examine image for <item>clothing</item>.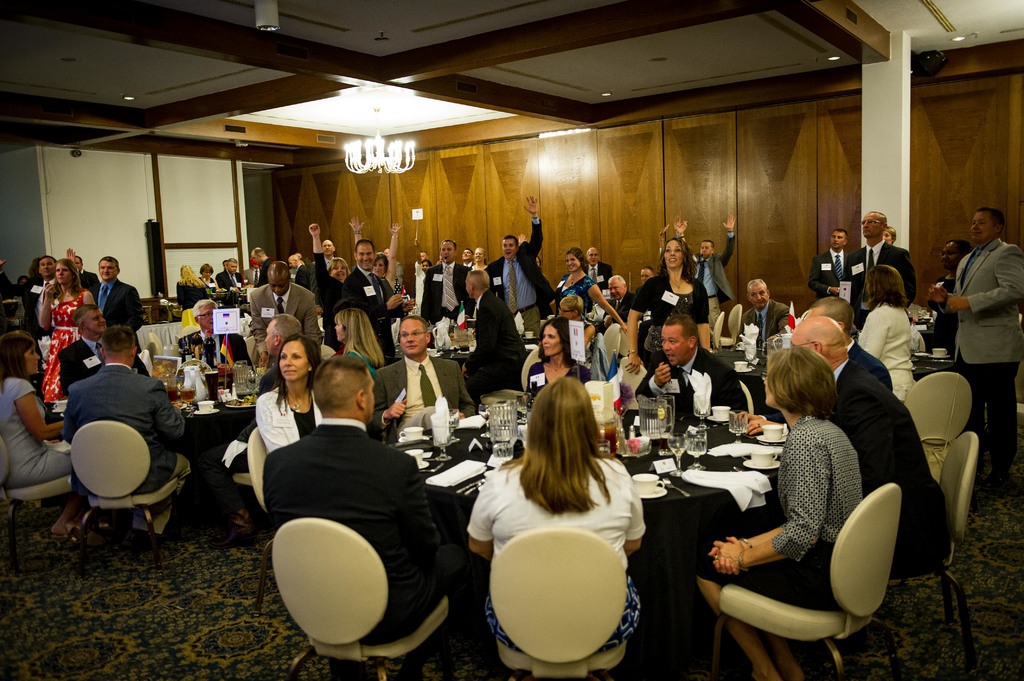
Examination result: detection(342, 339, 377, 380).
